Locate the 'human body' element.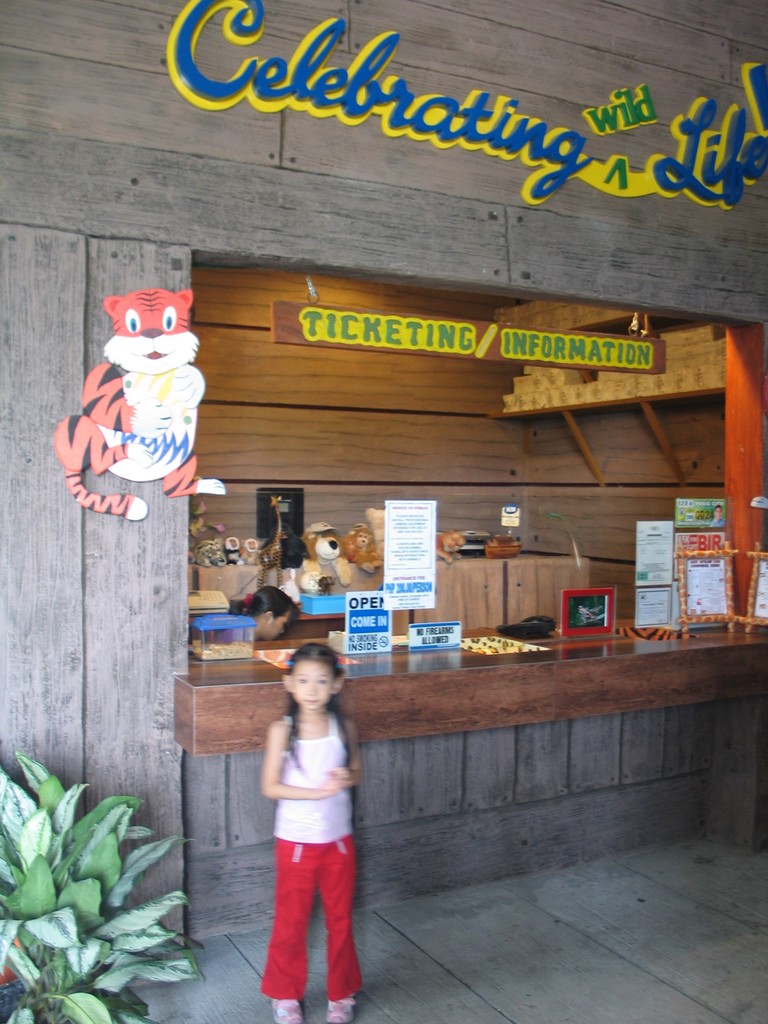
Element bbox: Rect(180, 584, 299, 636).
